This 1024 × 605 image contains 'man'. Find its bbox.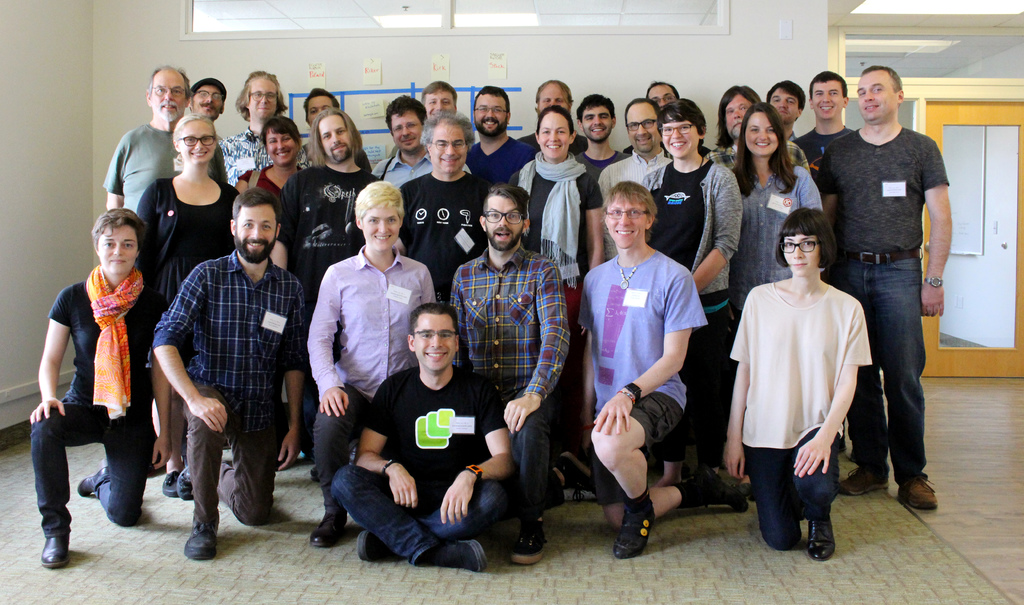
392/108/496/313.
